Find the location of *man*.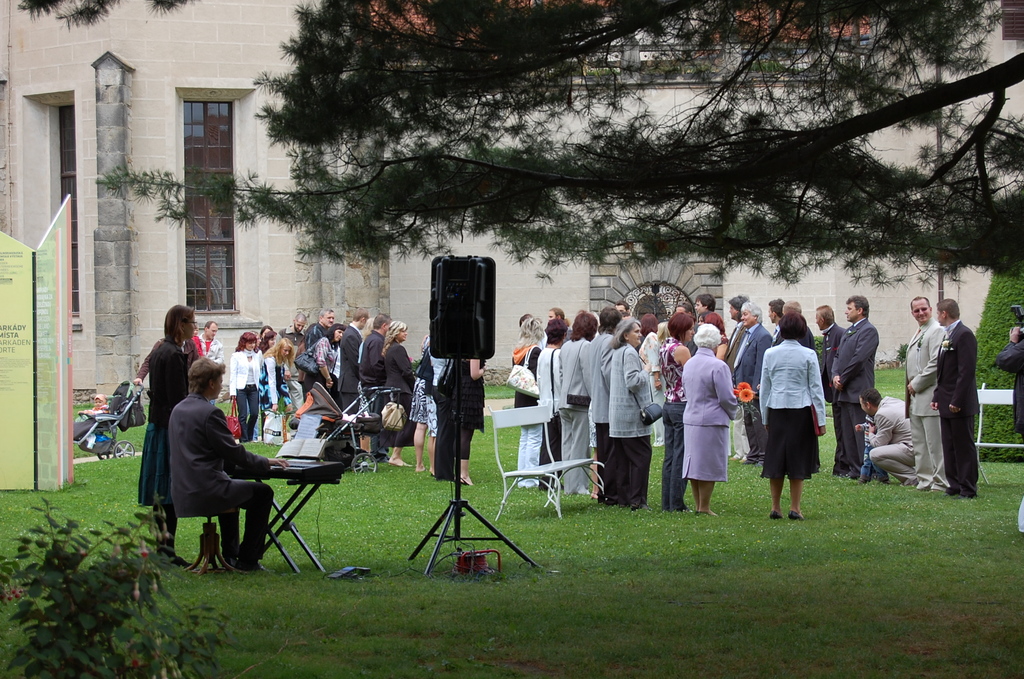
Location: box(336, 309, 371, 446).
